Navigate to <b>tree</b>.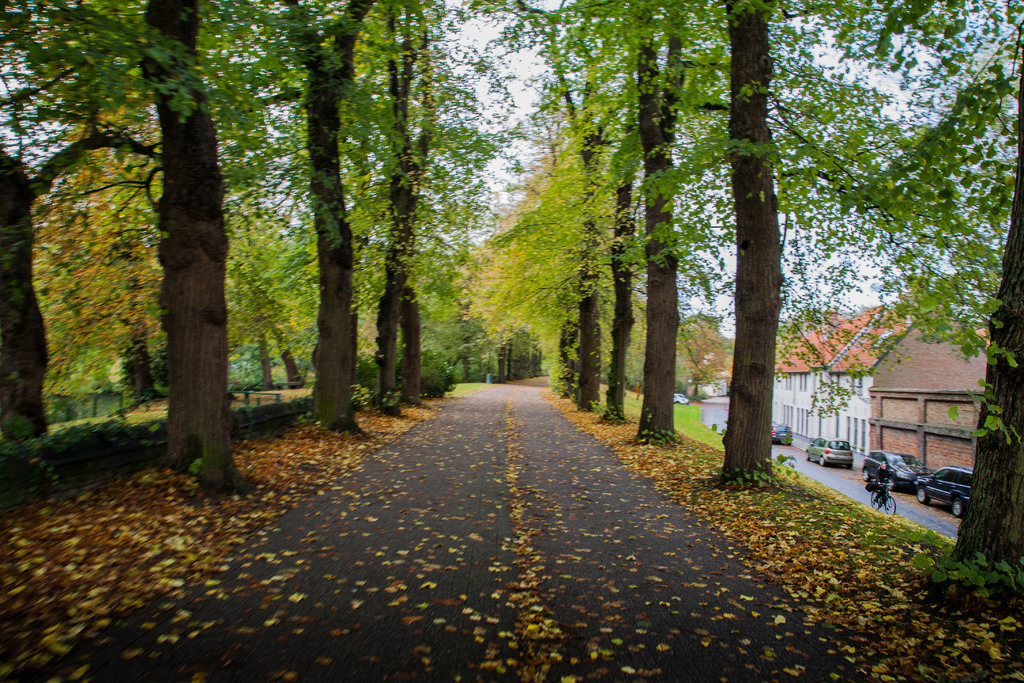
Navigation target: crop(455, 0, 707, 457).
